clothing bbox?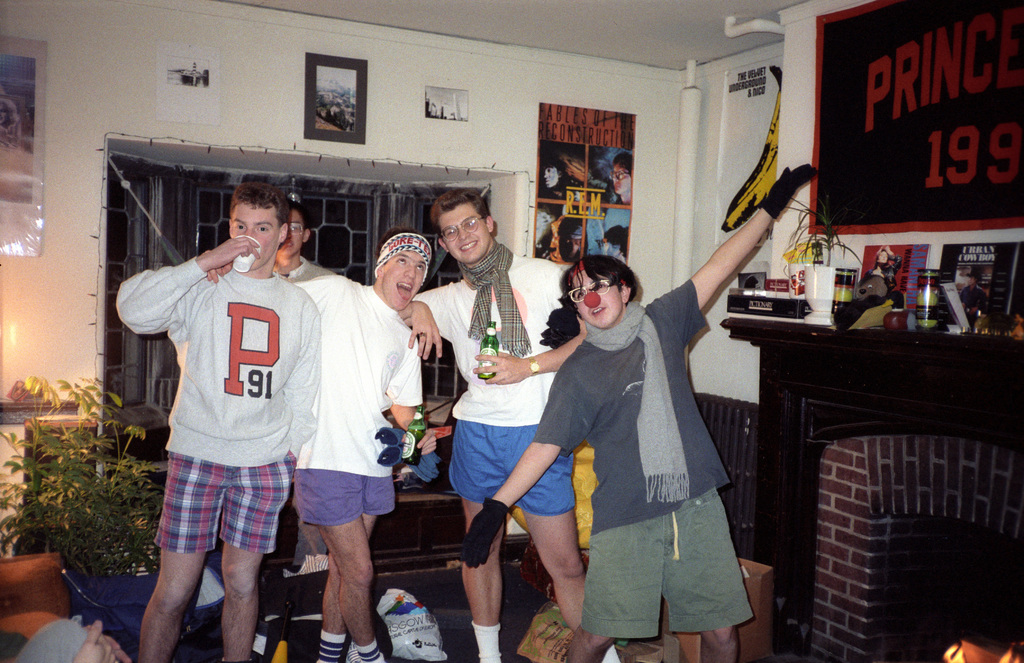
<box>296,270,404,503</box>
